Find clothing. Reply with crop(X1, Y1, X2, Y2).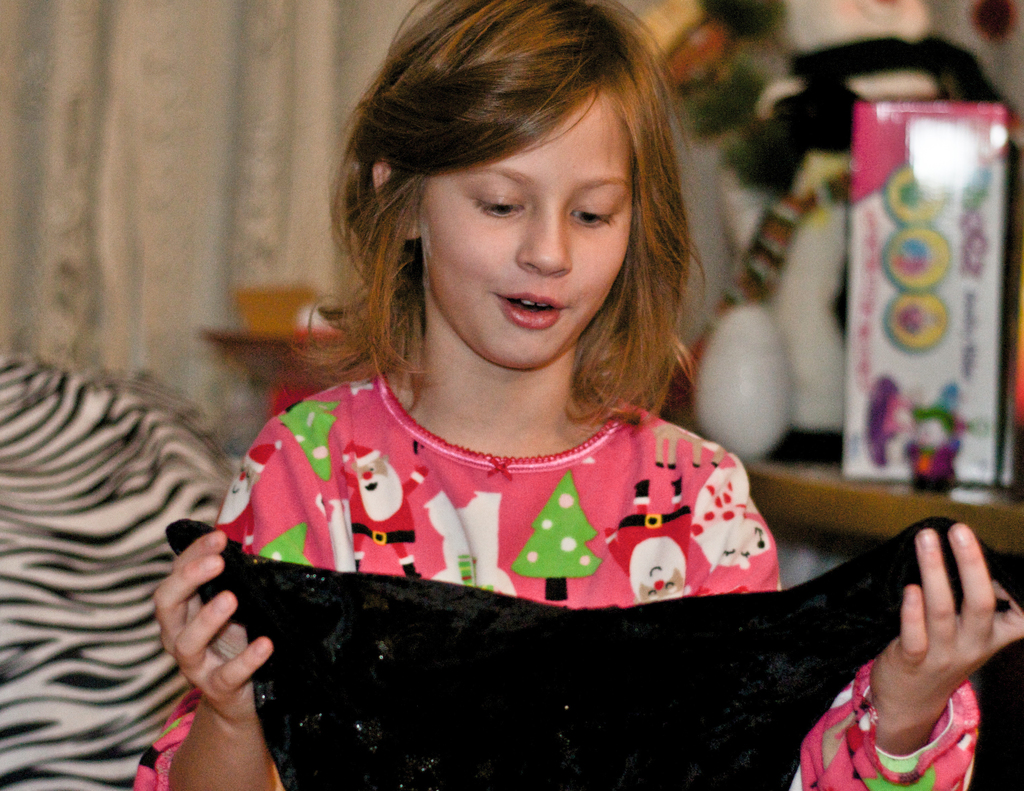
crop(127, 364, 984, 790).
